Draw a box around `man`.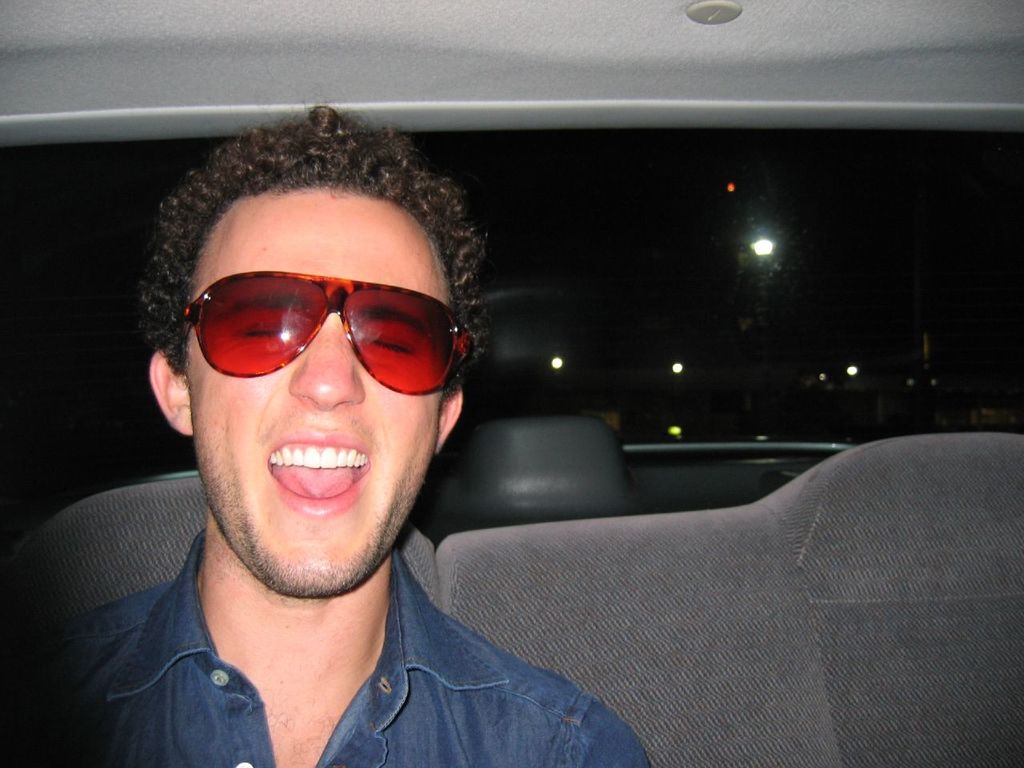
16:164:906:755.
